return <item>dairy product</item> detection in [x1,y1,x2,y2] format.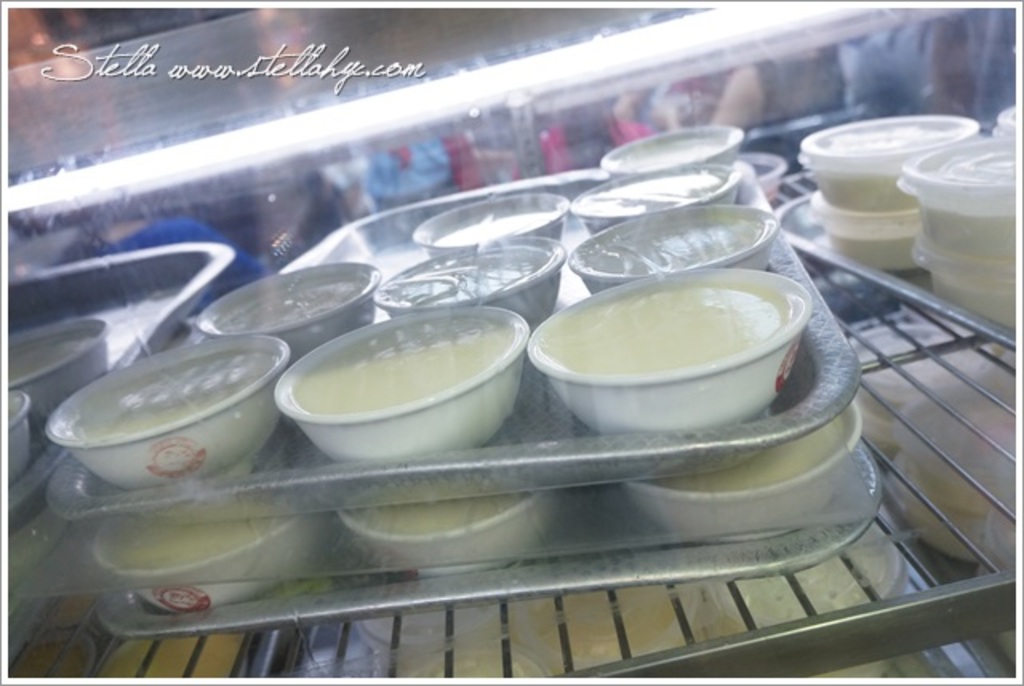
[803,120,955,213].
